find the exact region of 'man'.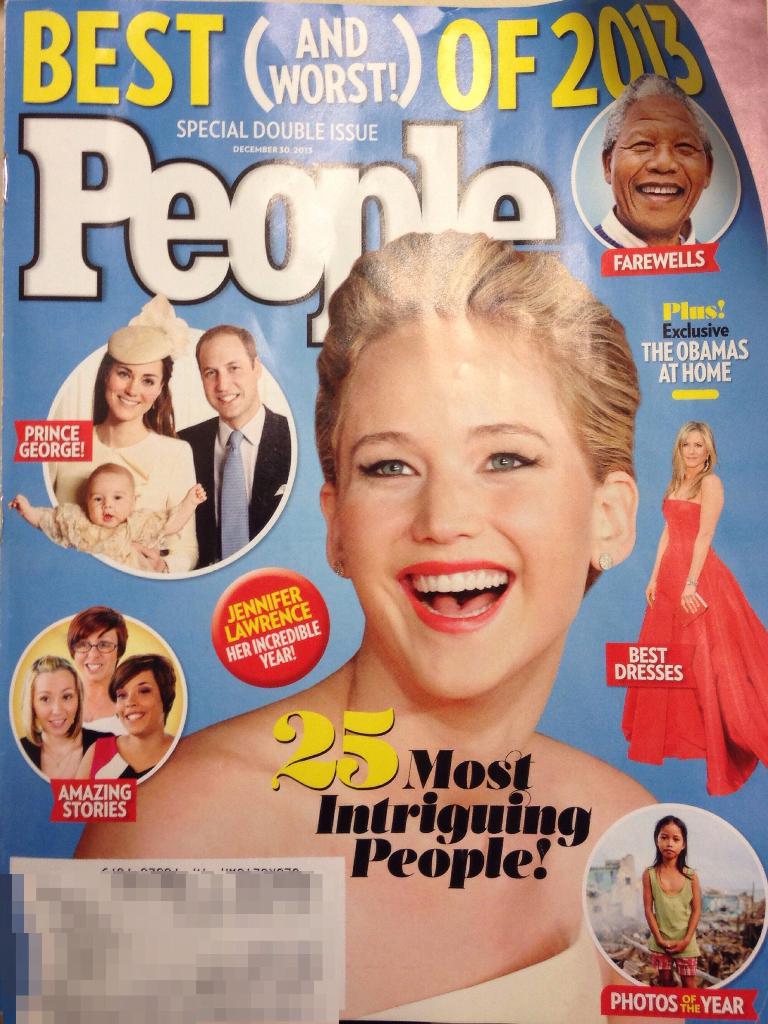
Exact region: [x1=178, y1=314, x2=302, y2=575].
